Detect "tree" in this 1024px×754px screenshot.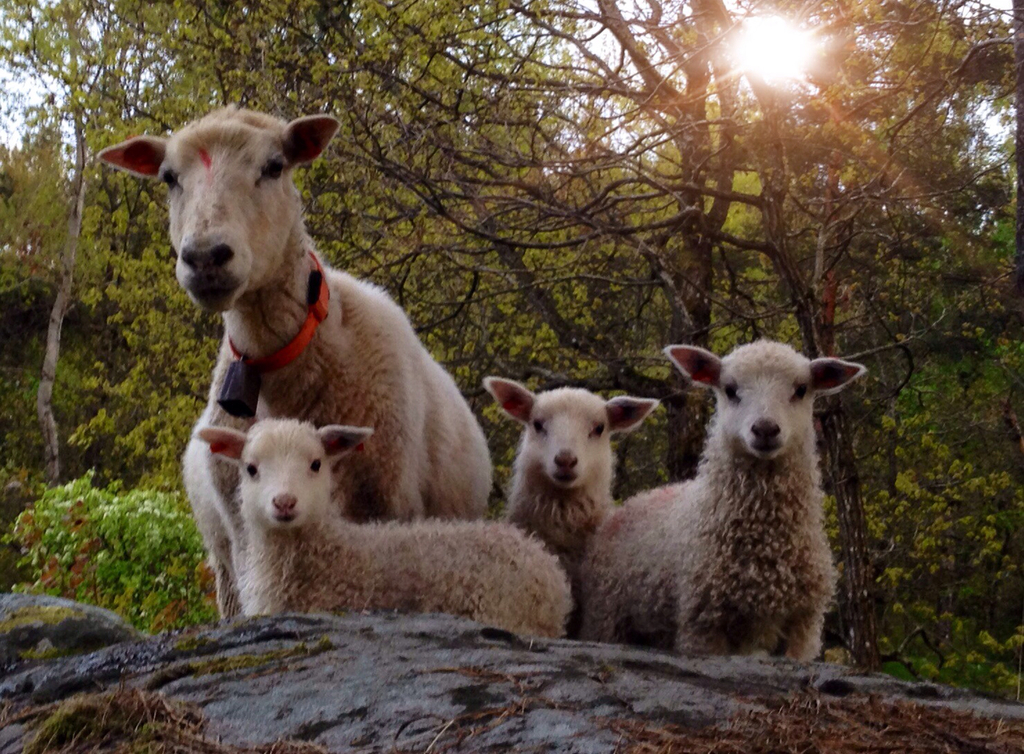
Detection: bbox=[11, 0, 812, 466].
